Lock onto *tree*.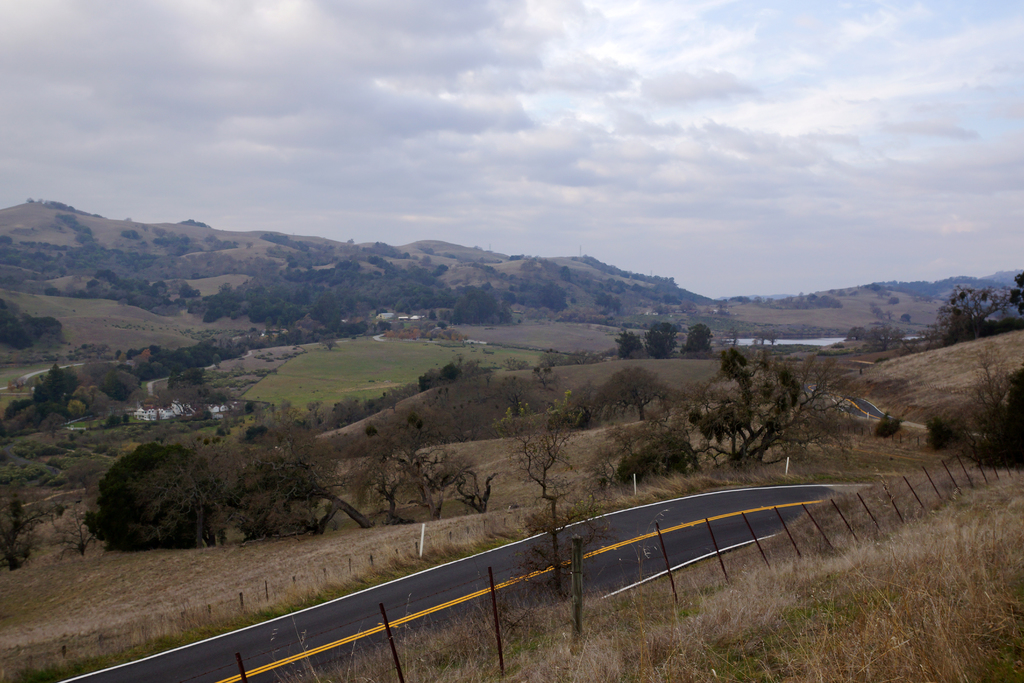
Locked: detection(686, 318, 710, 362).
